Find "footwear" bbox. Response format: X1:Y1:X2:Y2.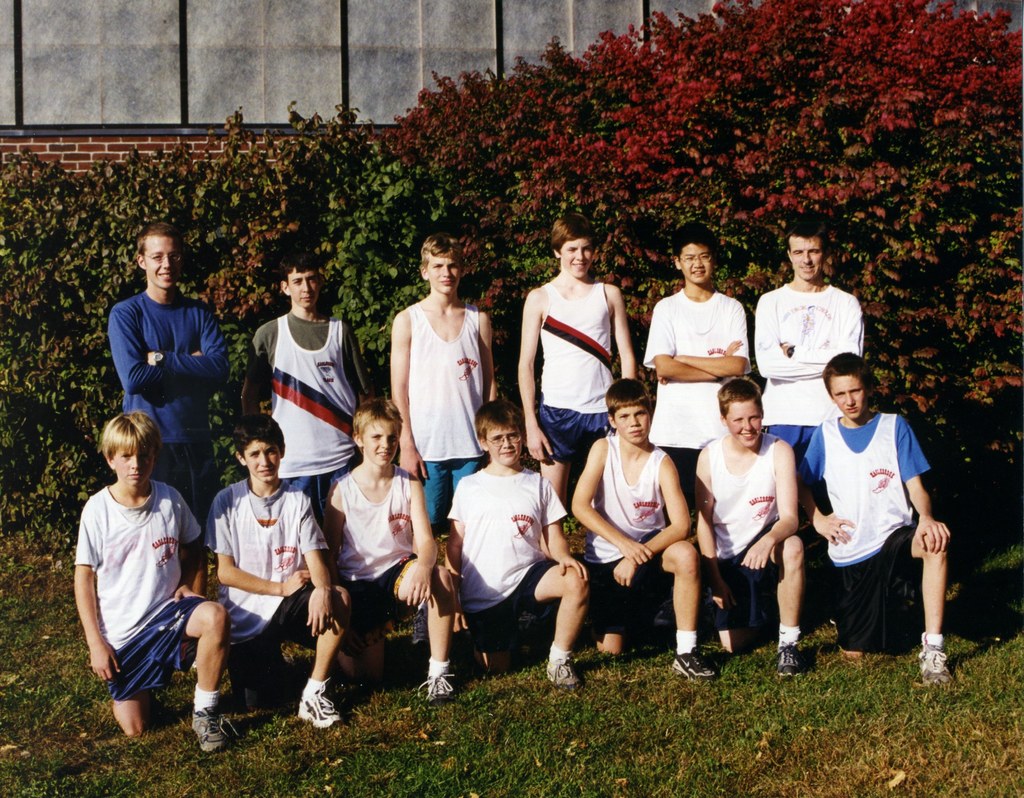
171:683:236:763.
